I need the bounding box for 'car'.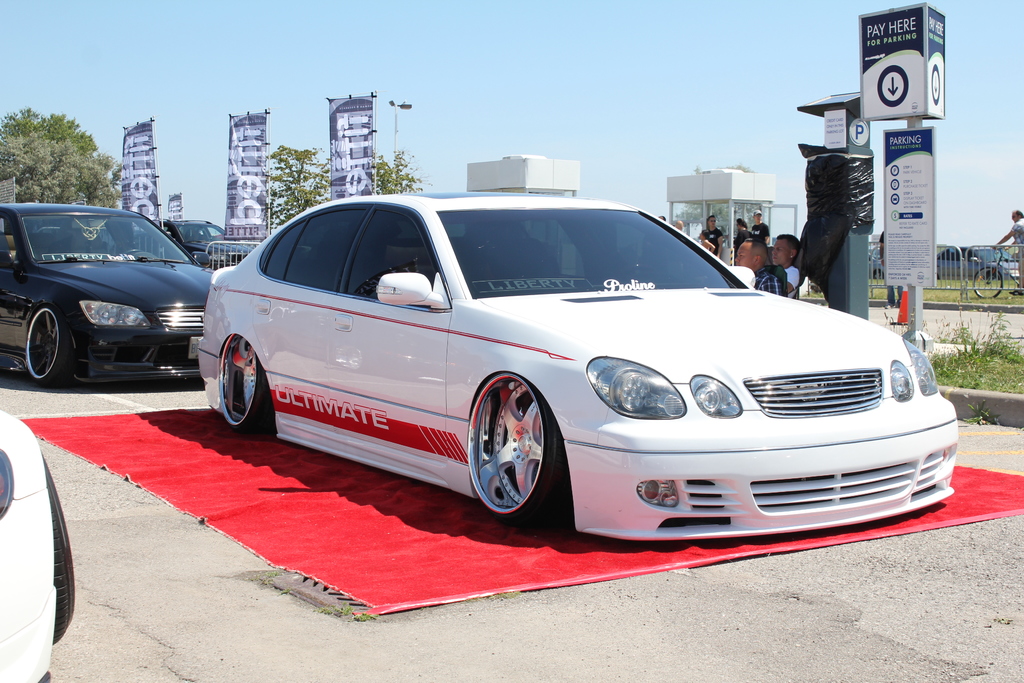
Here it is: [0,197,212,388].
